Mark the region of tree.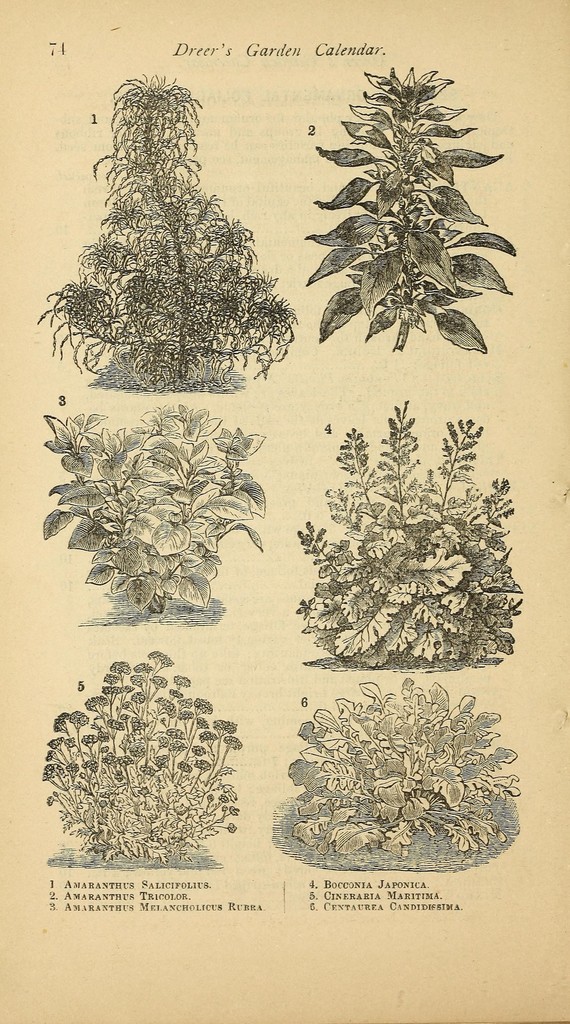
Region: 4,648,268,868.
